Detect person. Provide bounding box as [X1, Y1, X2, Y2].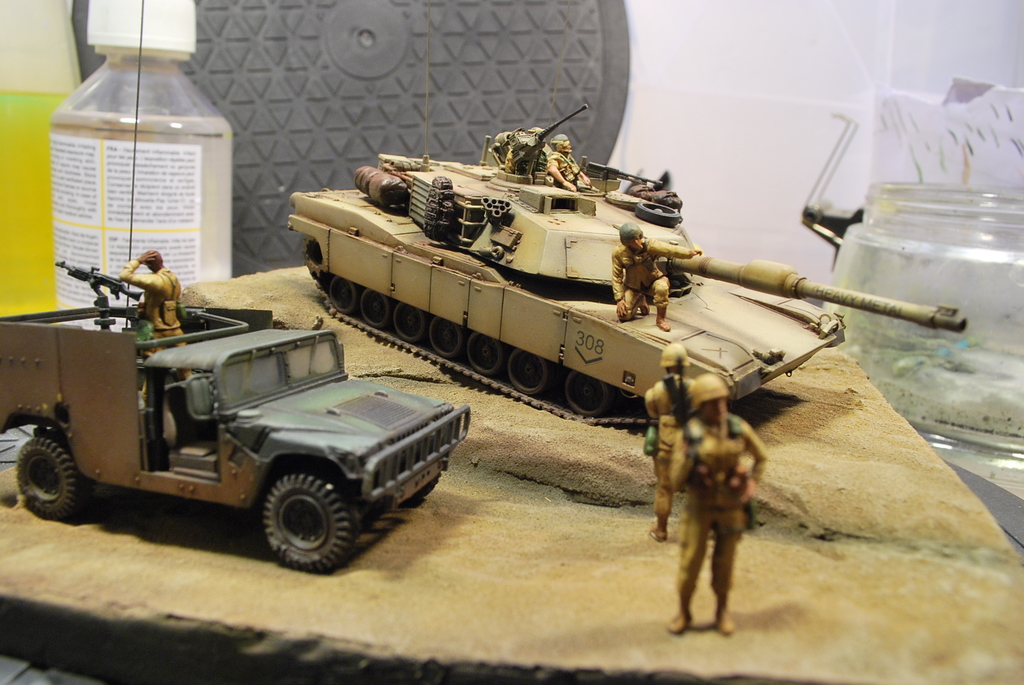
[669, 370, 771, 640].
